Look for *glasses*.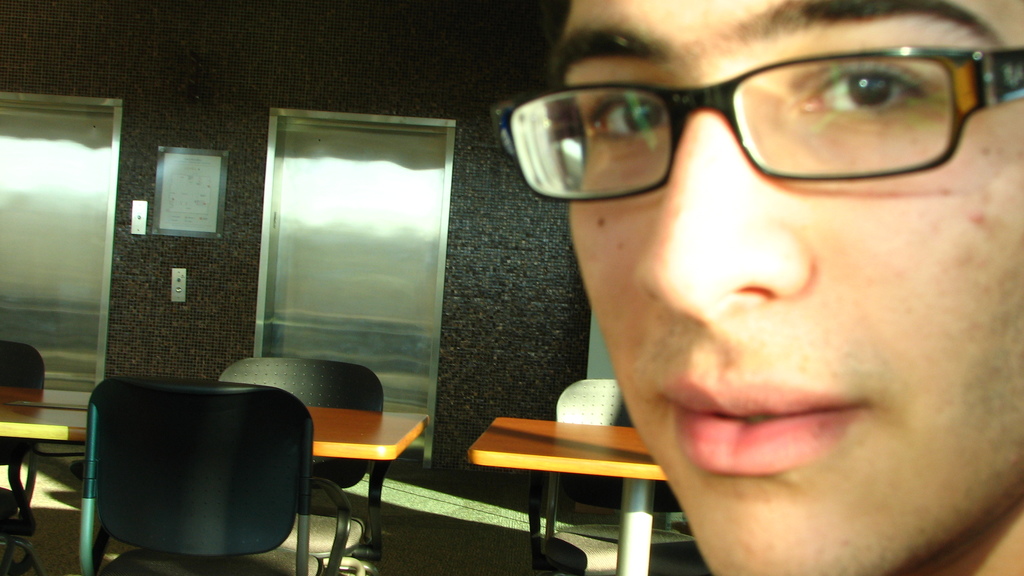
Found: (541, 28, 1011, 190).
